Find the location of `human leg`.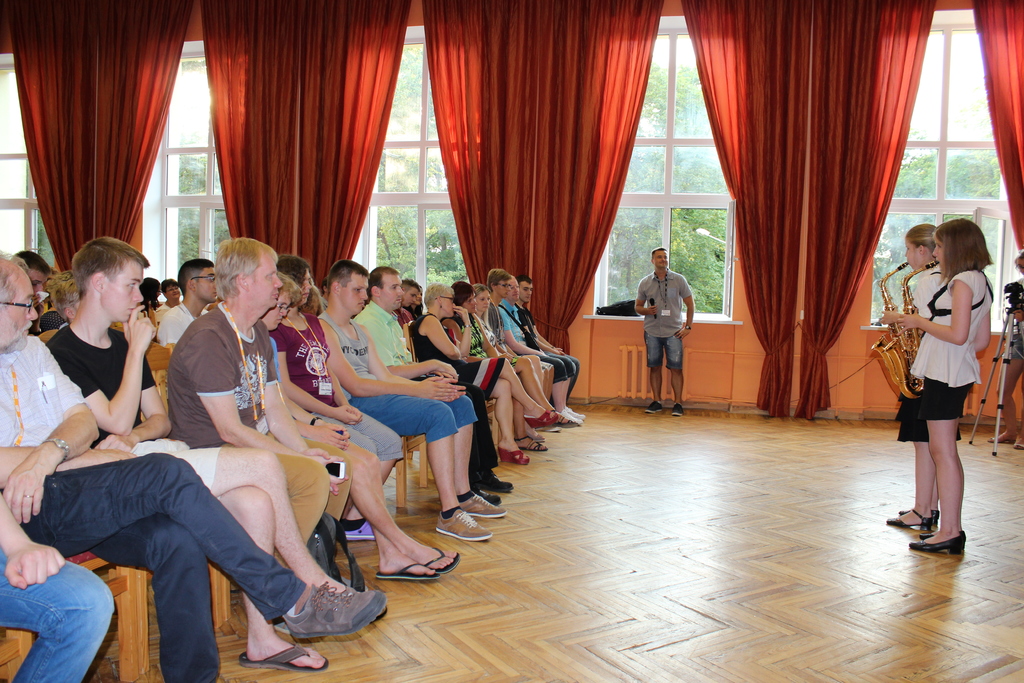
Location: region(303, 424, 465, 558).
